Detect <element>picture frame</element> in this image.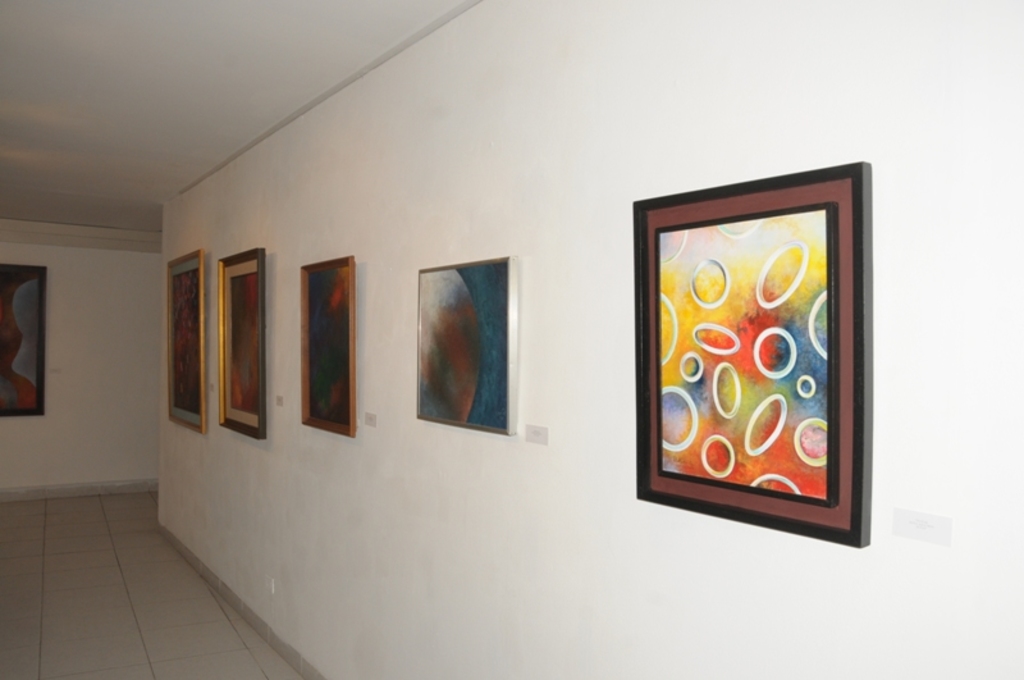
Detection: [416, 259, 515, 437].
